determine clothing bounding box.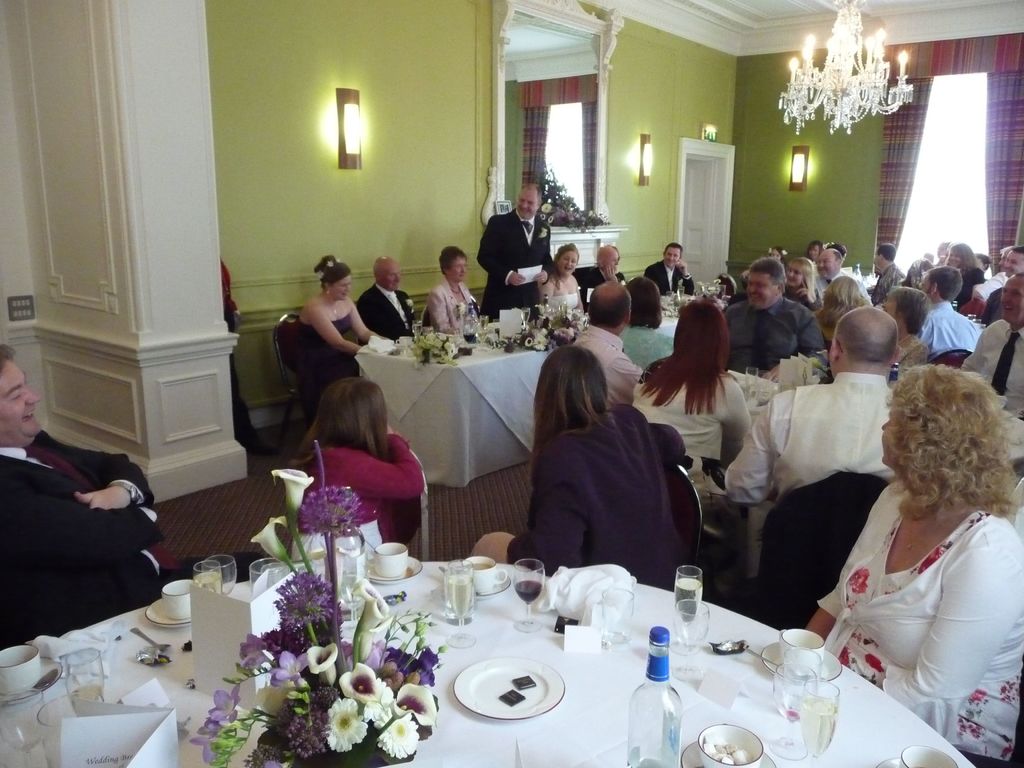
Determined: left=509, top=408, right=681, bottom=586.
